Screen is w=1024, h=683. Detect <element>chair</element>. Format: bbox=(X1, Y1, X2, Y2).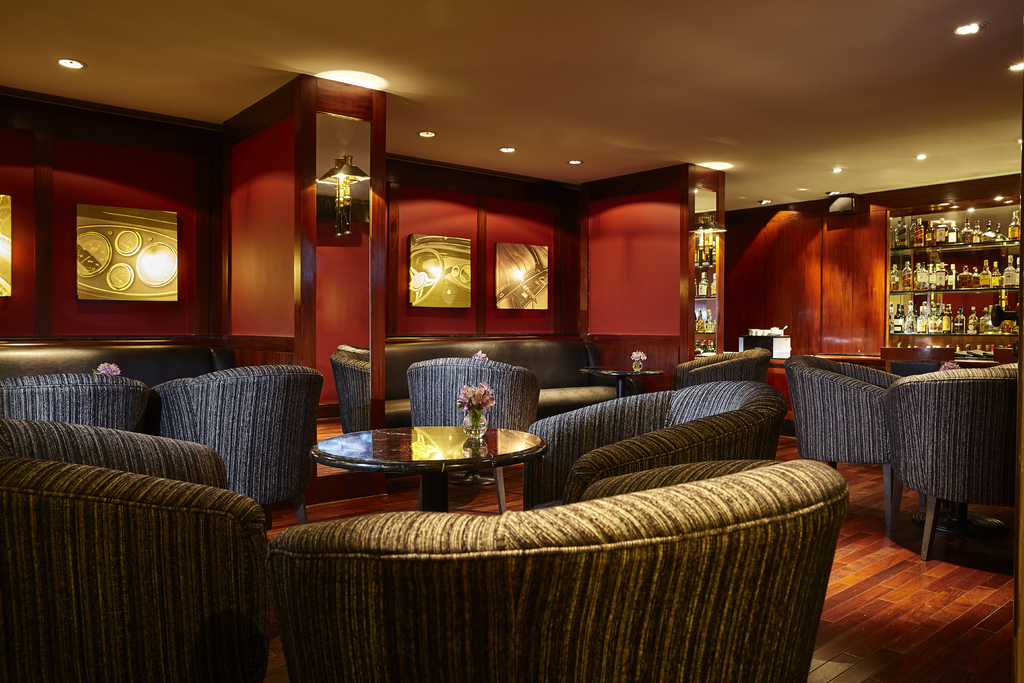
bbox=(521, 382, 788, 509).
